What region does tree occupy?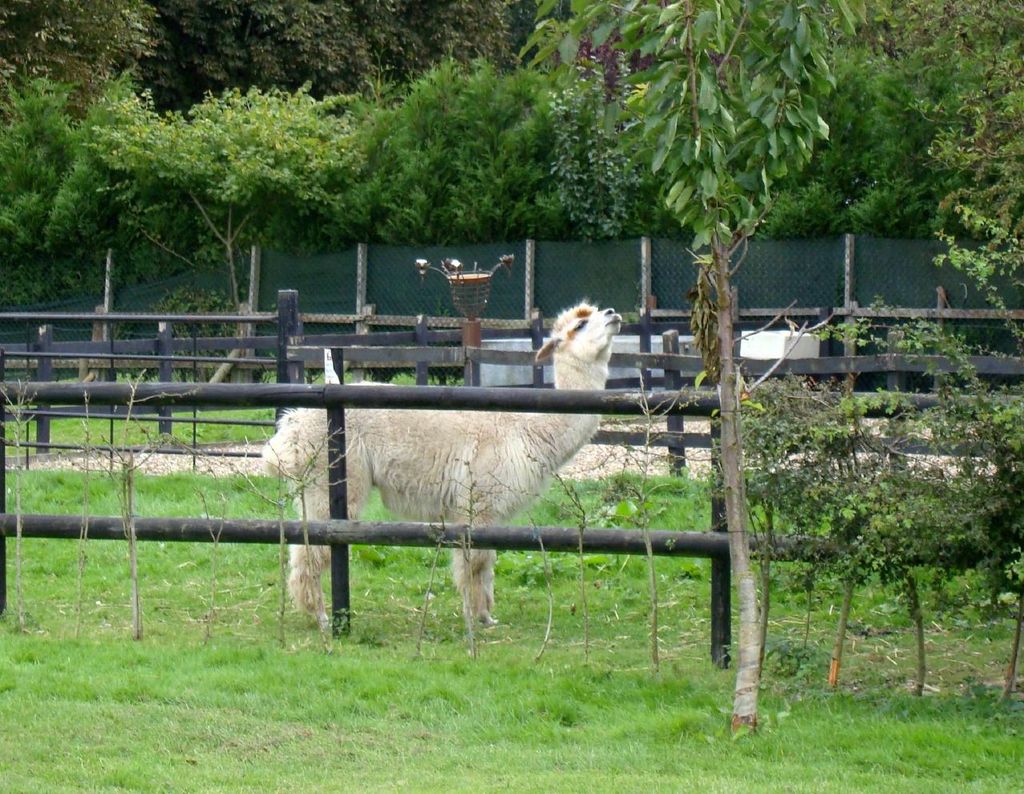
[x1=890, y1=0, x2=1023, y2=142].
